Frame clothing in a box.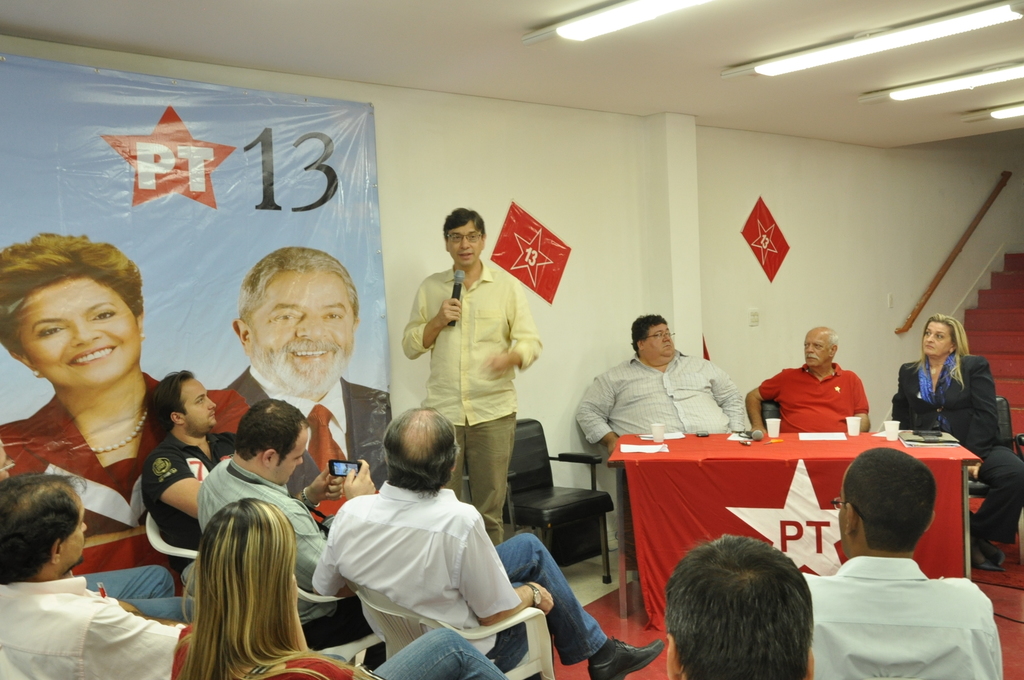
bbox=[760, 357, 876, 434].
